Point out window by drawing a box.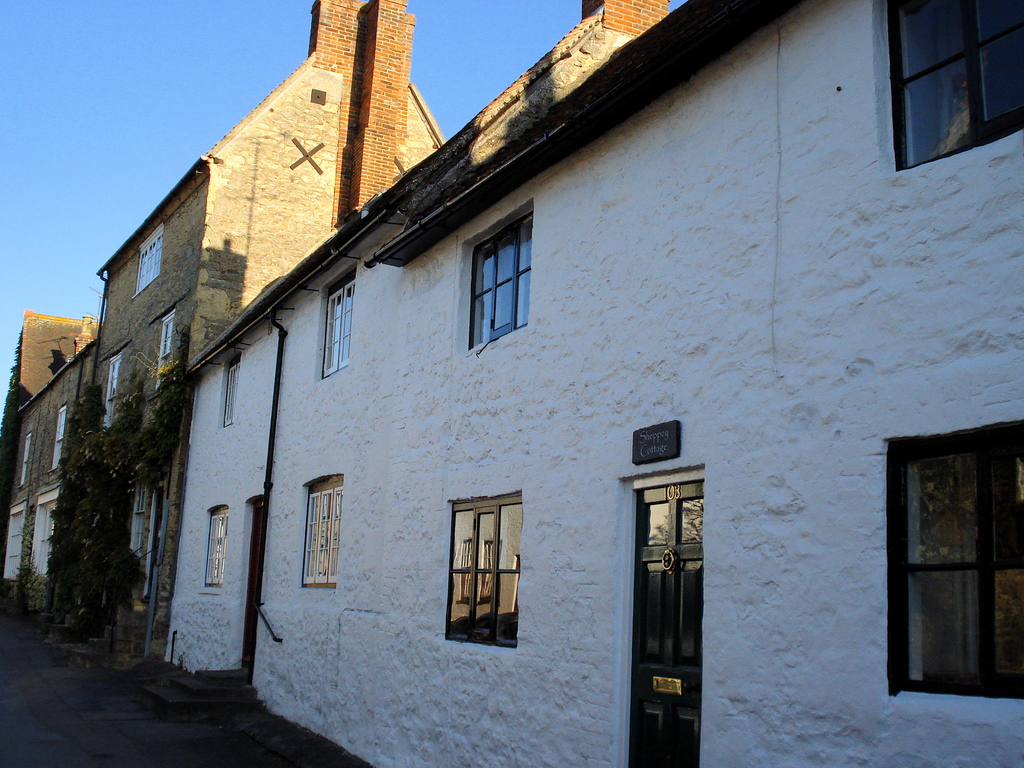
310, 257, 356, 380.
